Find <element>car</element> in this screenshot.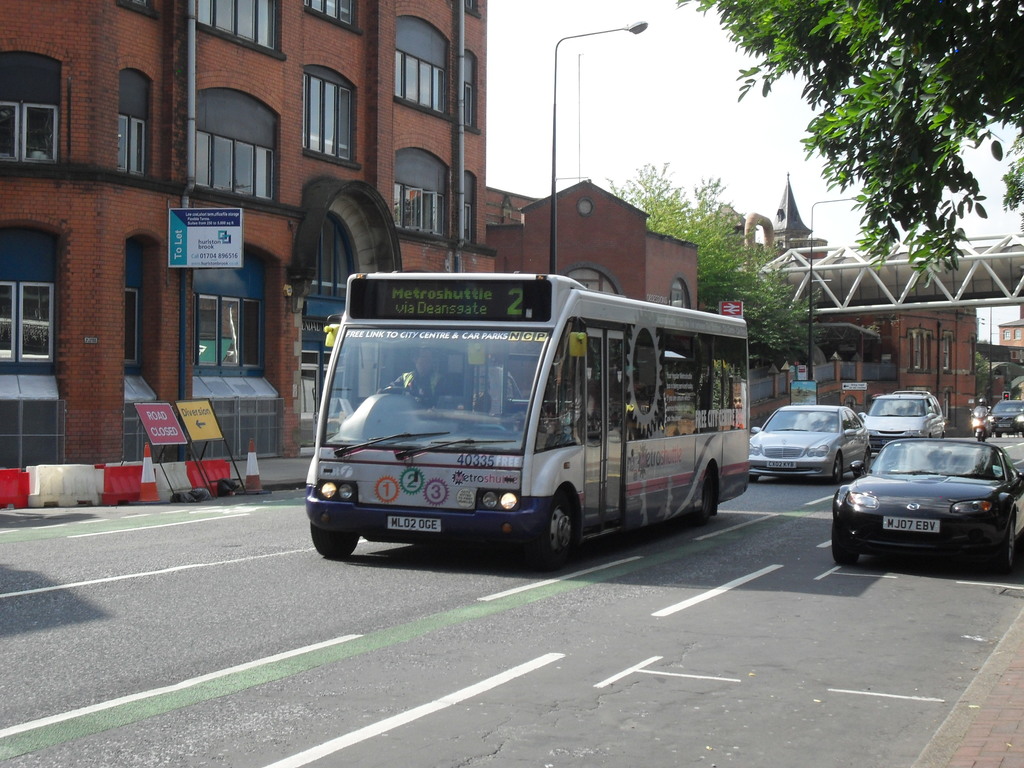
The bounding box for <element>car</element> is 990:401:1023:431.
